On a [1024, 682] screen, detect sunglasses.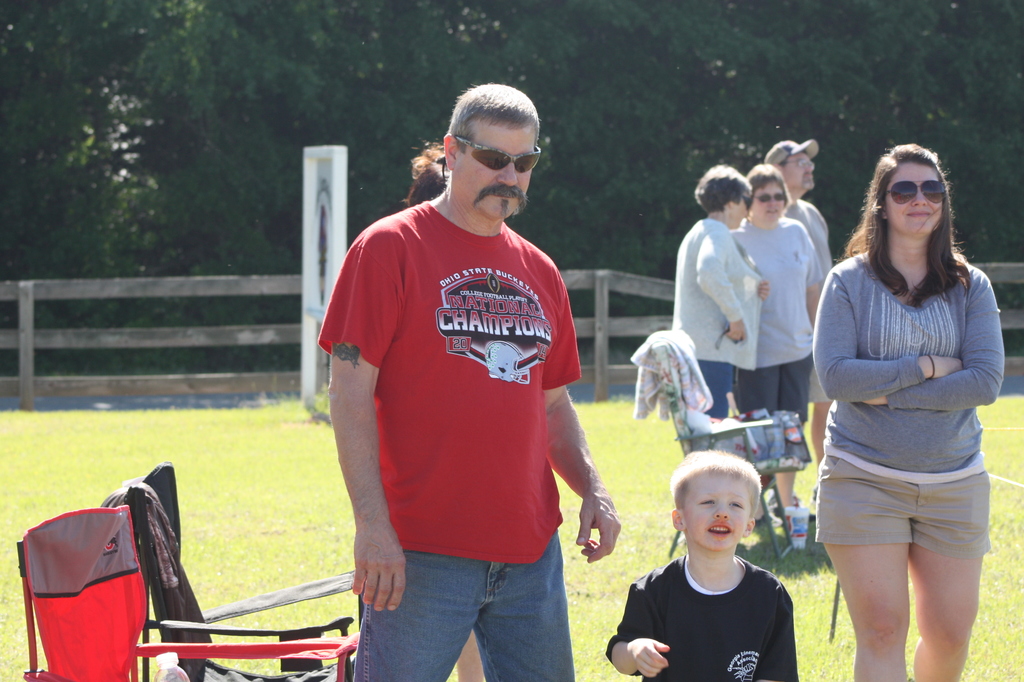
(x1=751, y1=188, x2=785, y2=202).
